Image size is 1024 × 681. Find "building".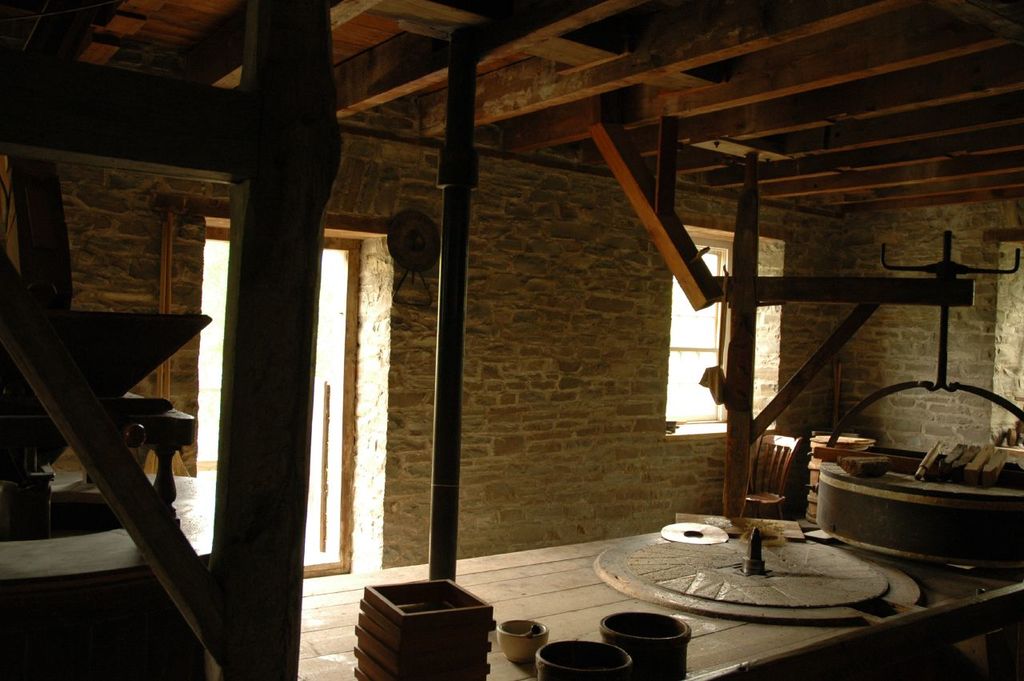
[0, 0, 1023, 680].
